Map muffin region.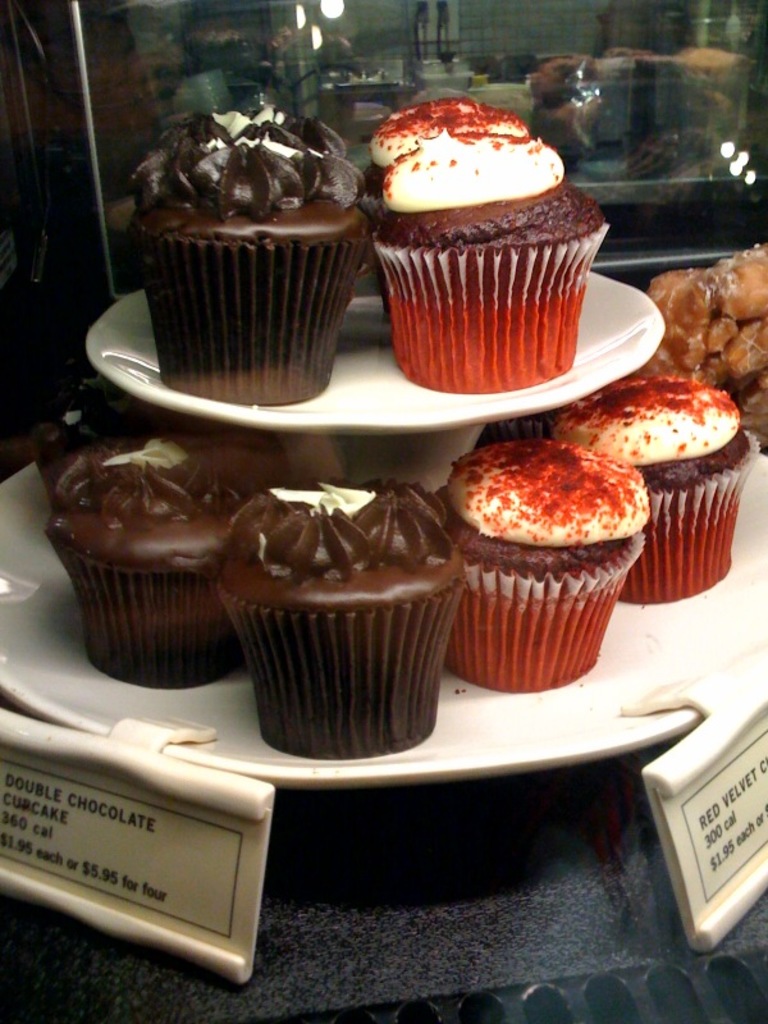
Mapped to Rect(360, 83, 613, 398).
